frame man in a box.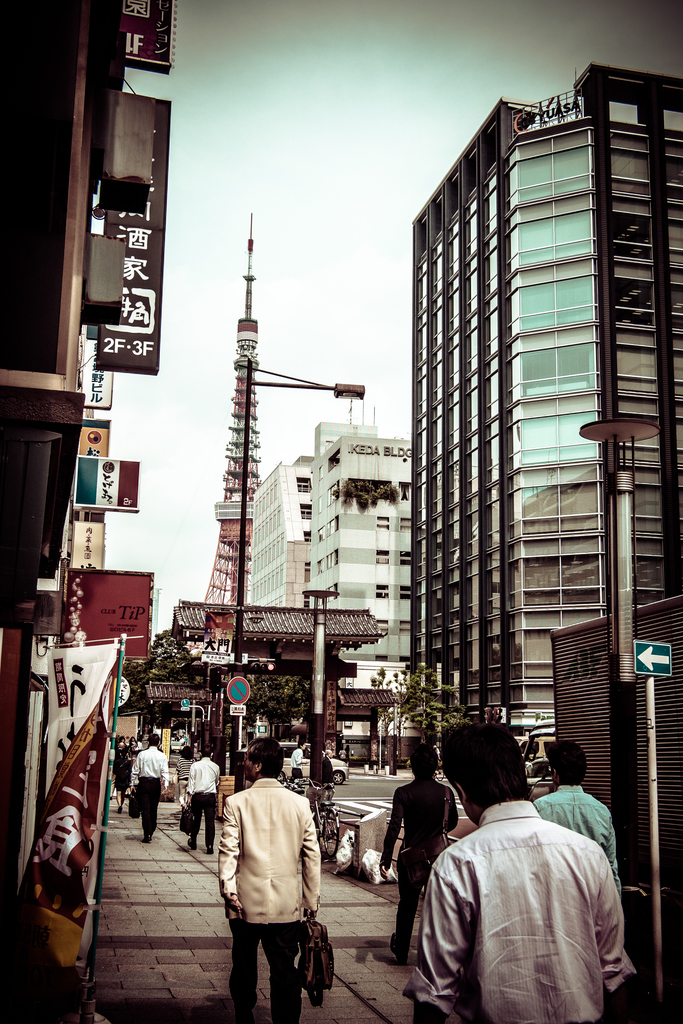
<box>185,746,220,851</box>.
